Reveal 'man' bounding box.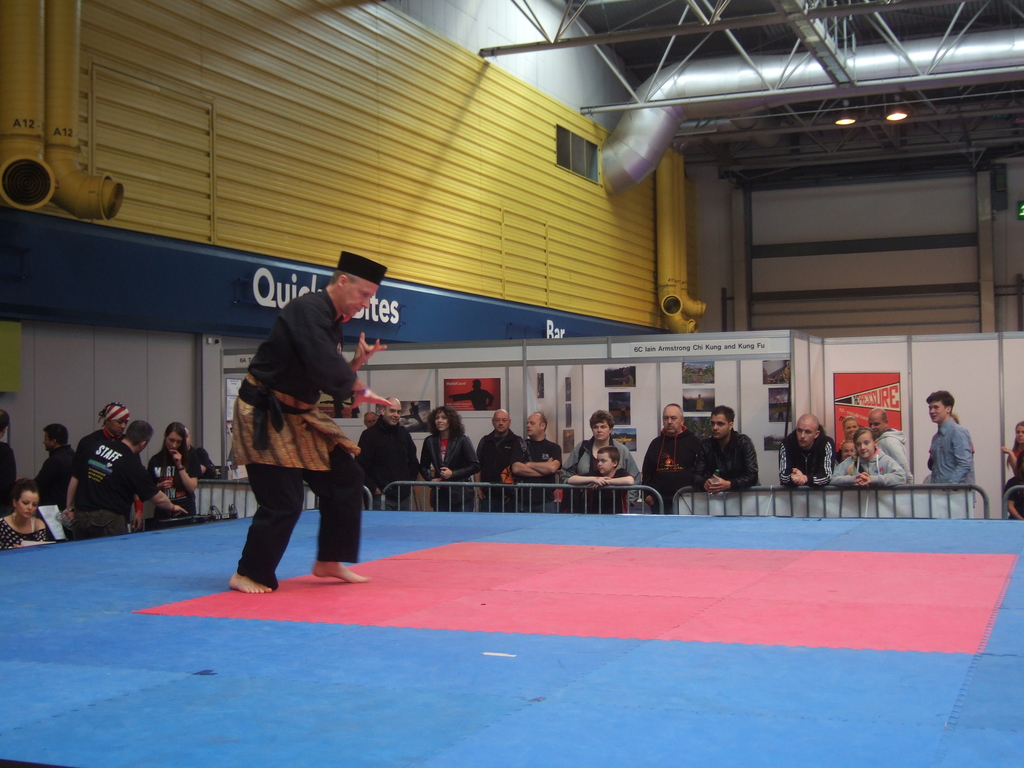
Revealed: box(508, 410, 559, 511).
